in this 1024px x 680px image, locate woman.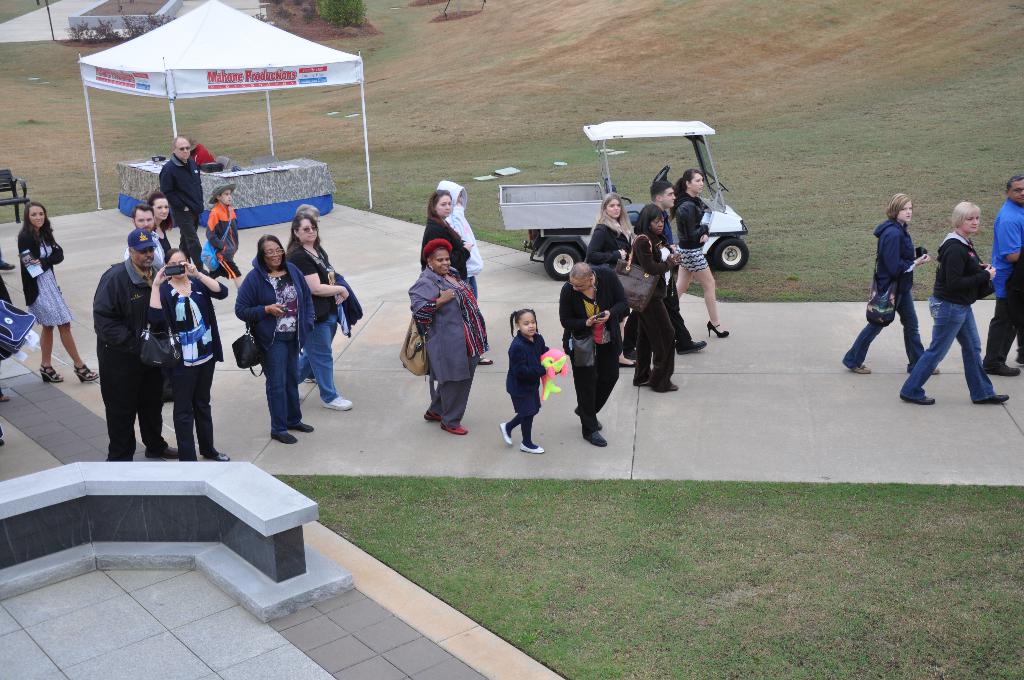
Bounding box: [x1=673, y1=168, x2=732, y2=337].
